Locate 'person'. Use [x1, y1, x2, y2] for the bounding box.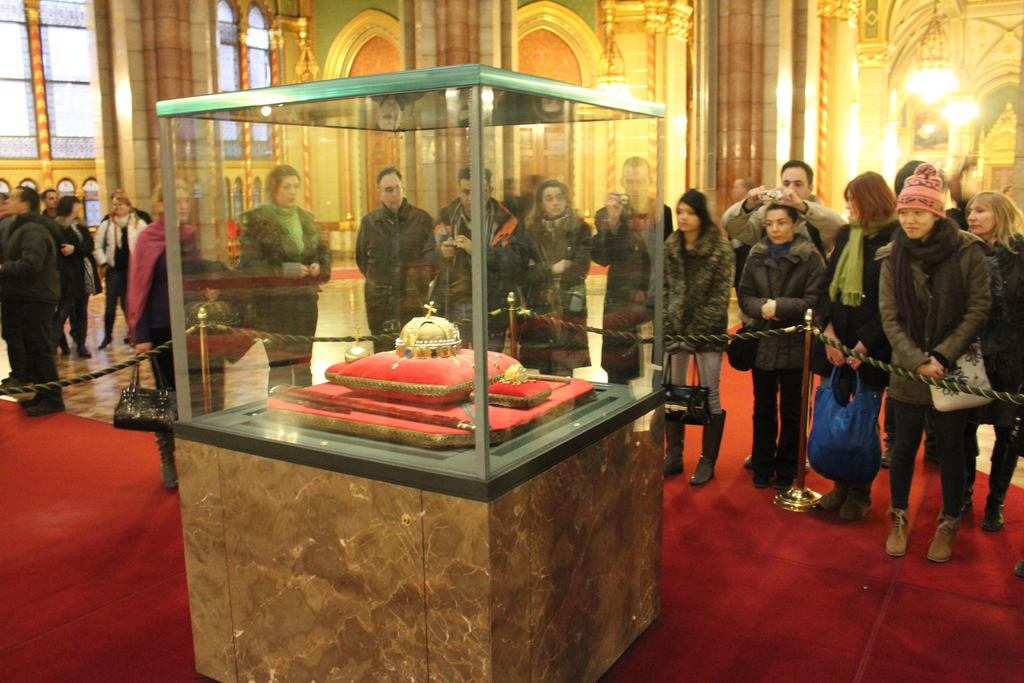
[733, 204, 838, 496].
